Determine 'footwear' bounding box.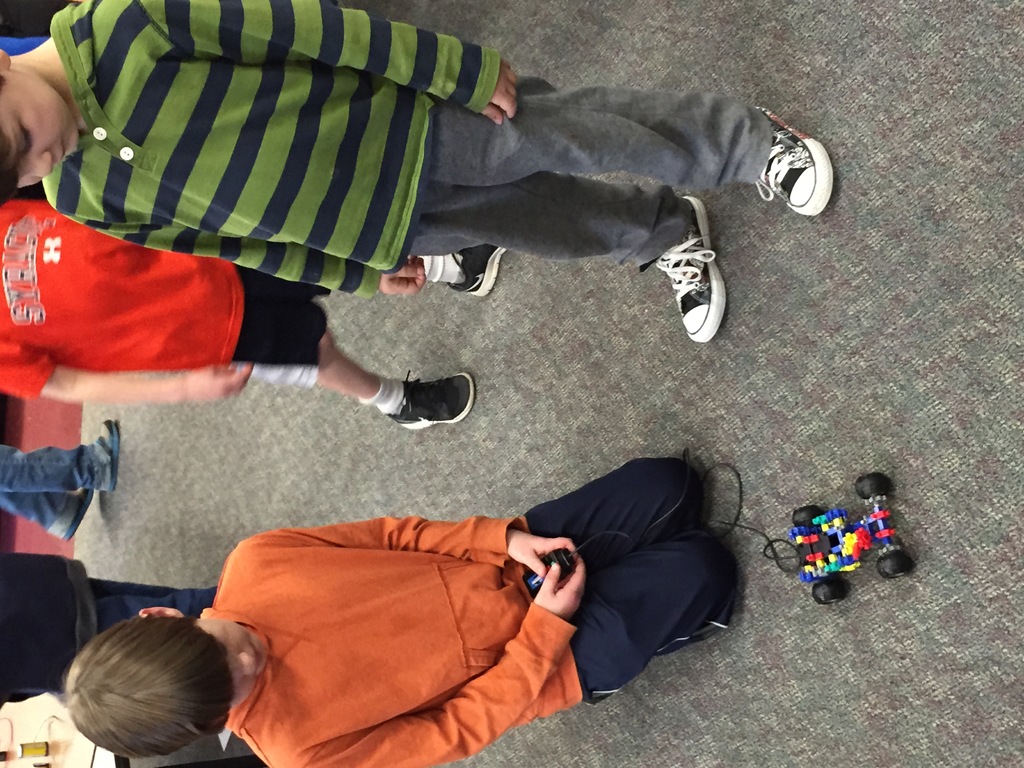
Determined: left=92, top=417, right=118, bottom=492.
